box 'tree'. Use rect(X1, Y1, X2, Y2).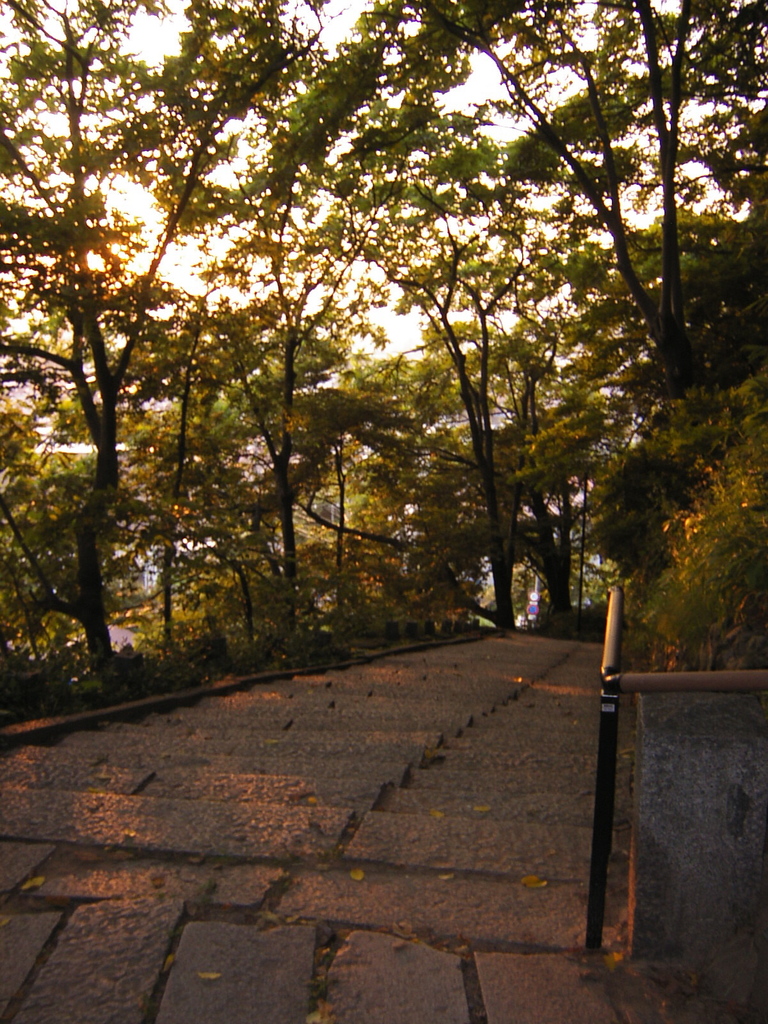
rect(371, 0, 767, 674).
